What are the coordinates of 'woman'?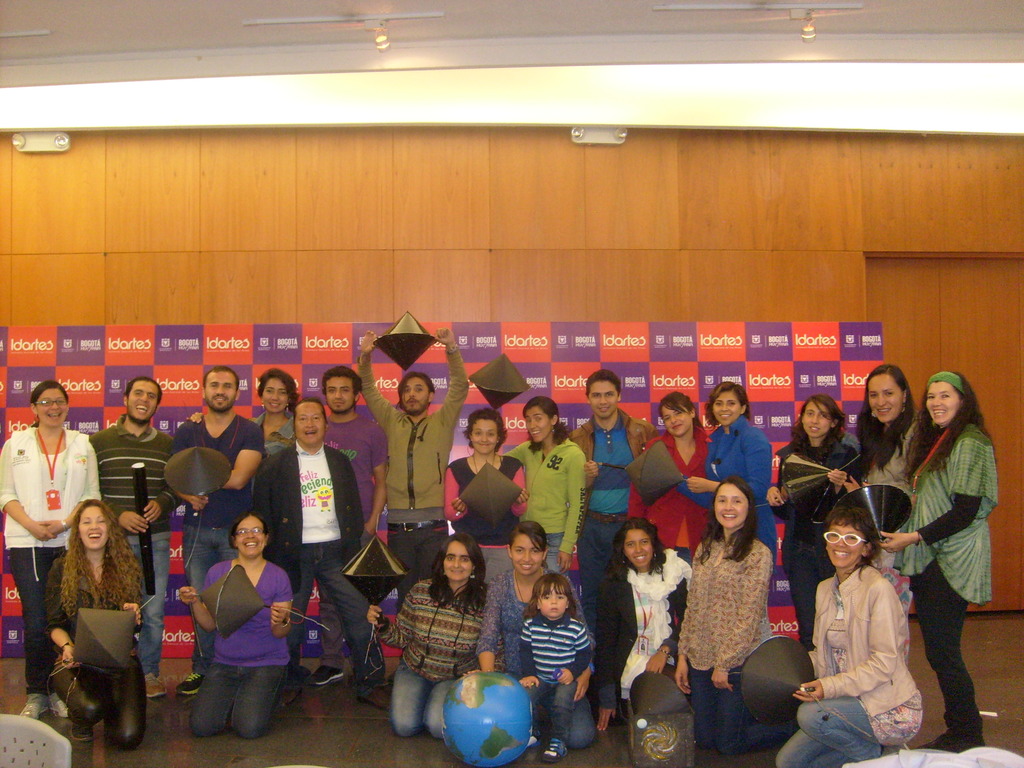
628 392 716 565.
